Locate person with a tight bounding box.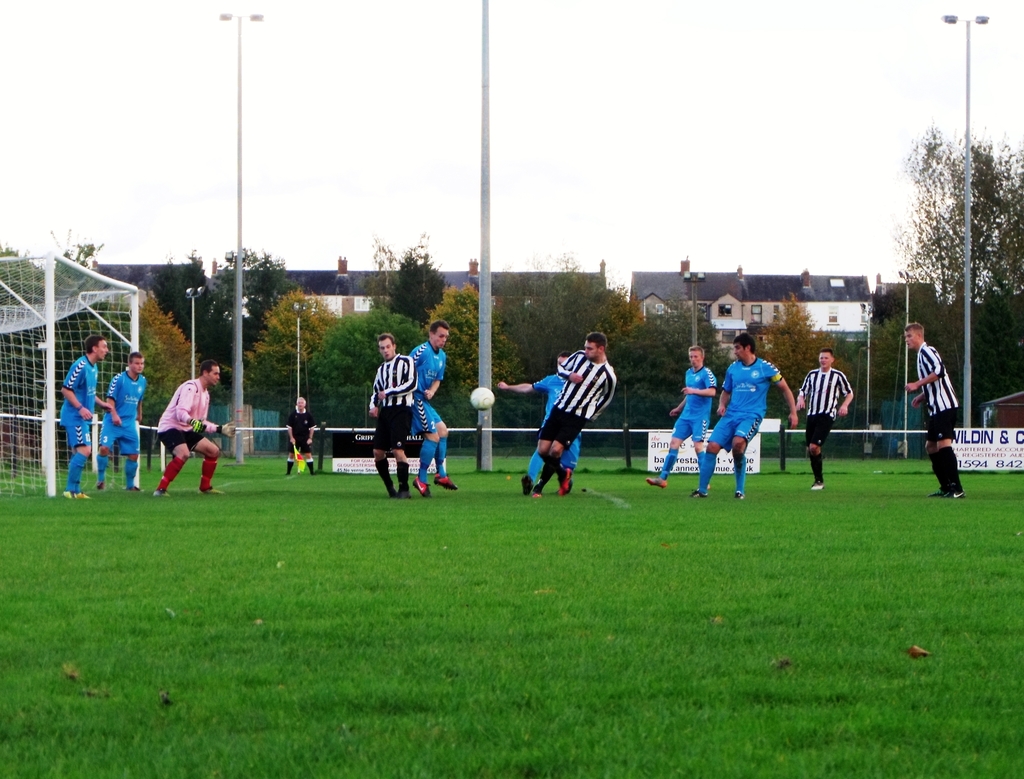
<bbox>152, 362, 228, 495</bbox>.
